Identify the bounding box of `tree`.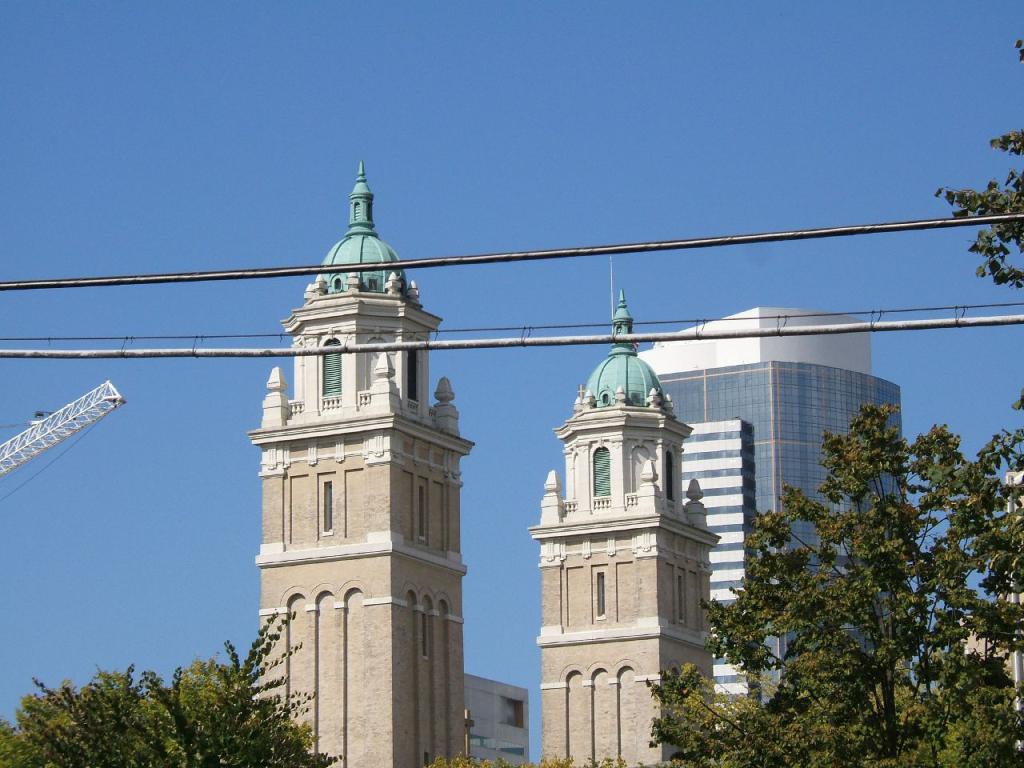
{"x1": 934, "y1": 28, "x2": 1023, "y2": 294}.
